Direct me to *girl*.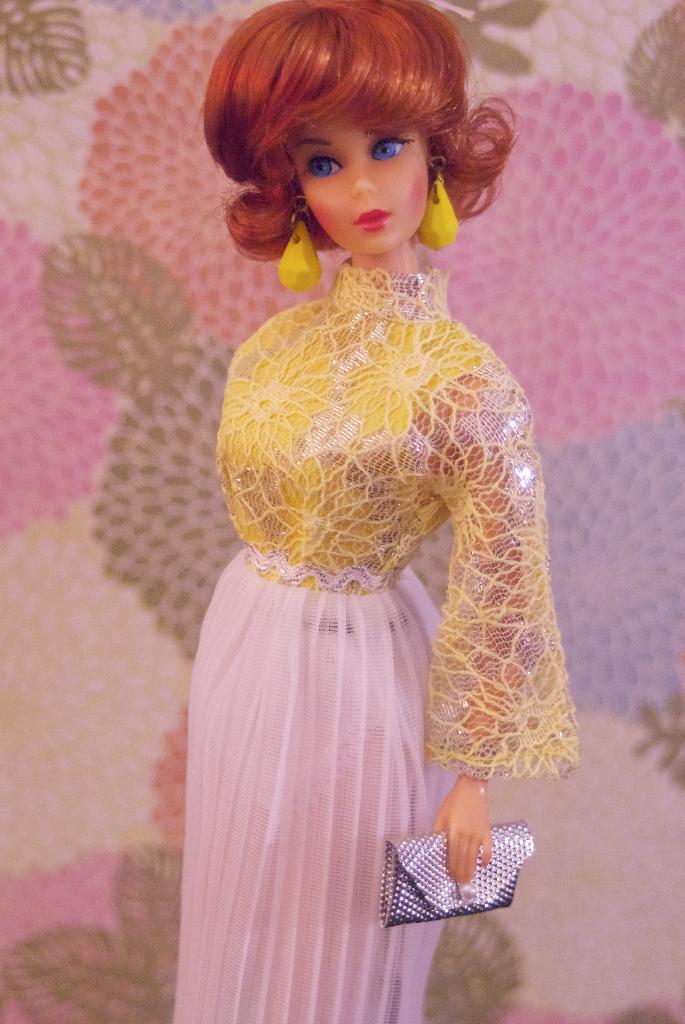
Direction: bbox=(176, 0, 582, 1023).
